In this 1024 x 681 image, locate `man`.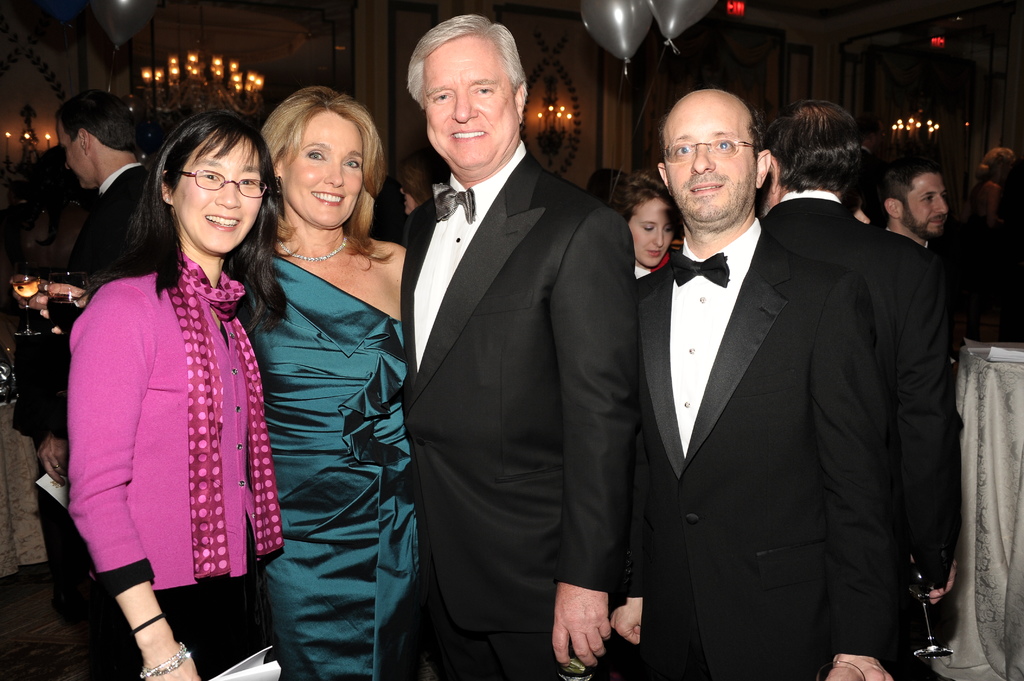
Bounding box: [left=879, top=154, right=950, bottom=247].
